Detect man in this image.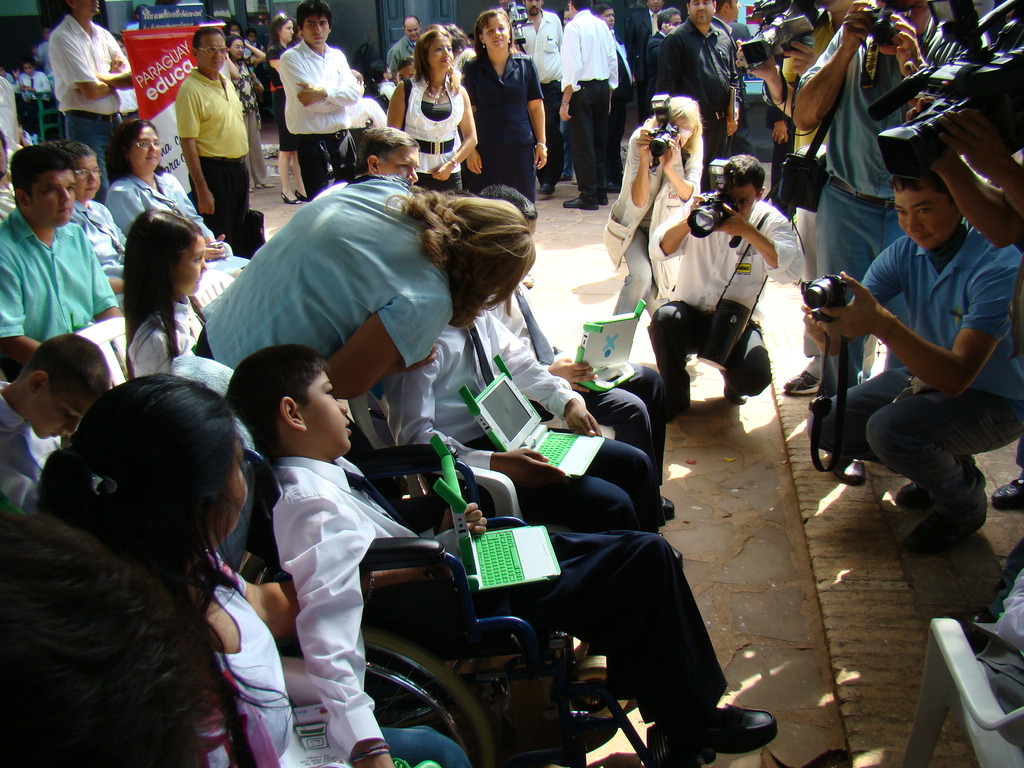
Detection: [785,0,988,468].
